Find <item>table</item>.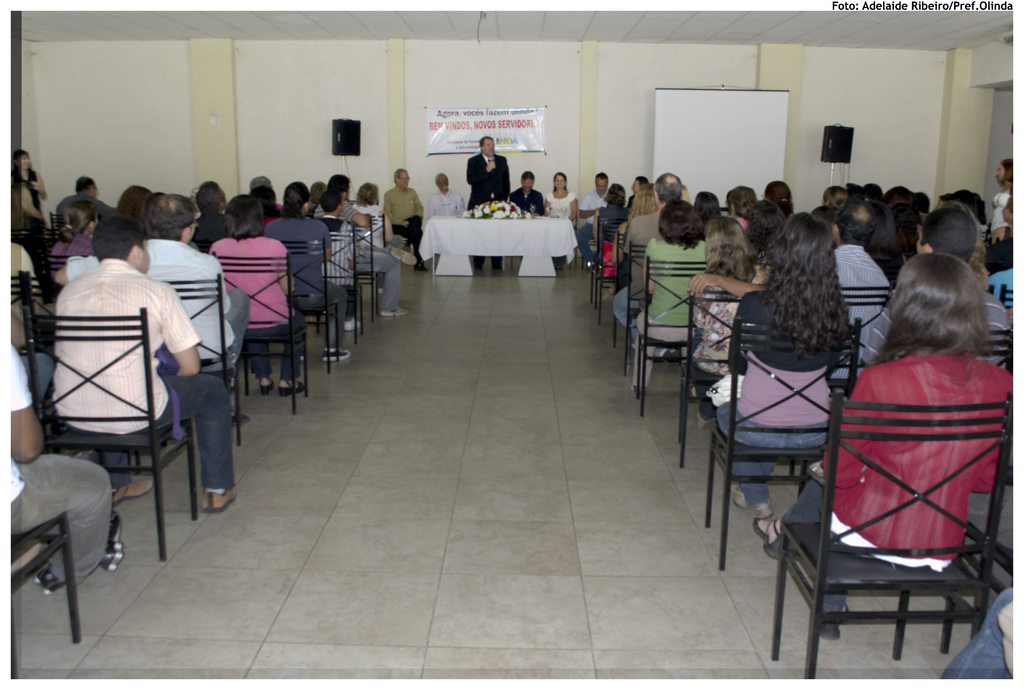
bbox(403, 195, 584, 275).
